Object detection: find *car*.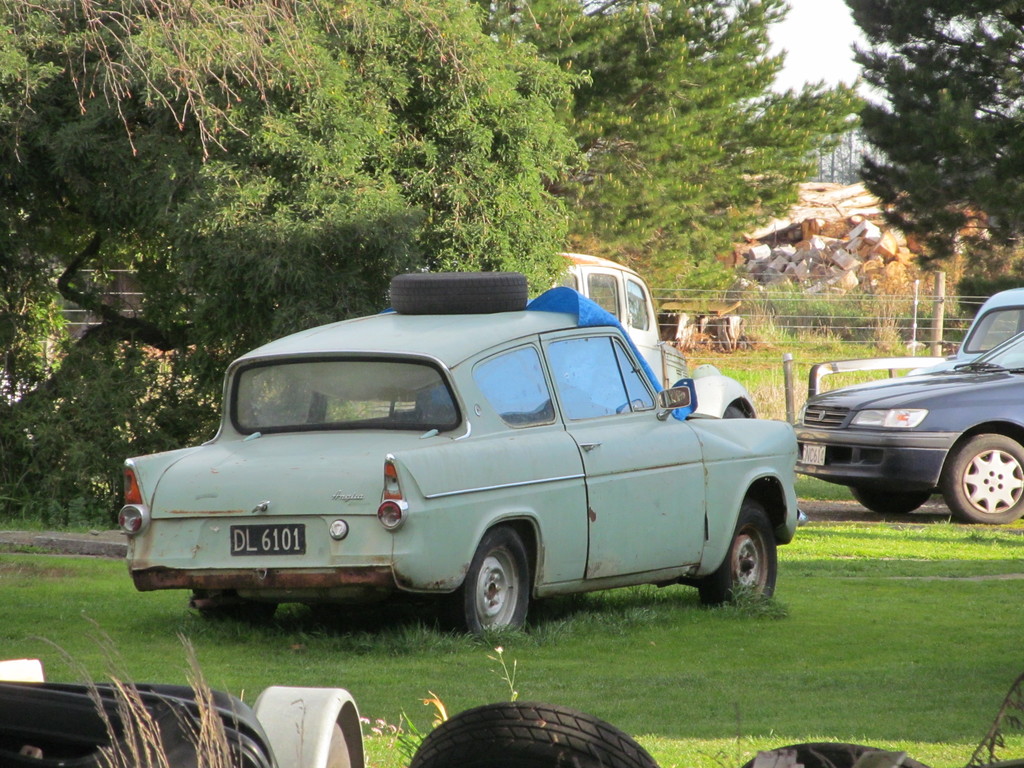
<bbox>121, 300, 803, 653</bbox>.
